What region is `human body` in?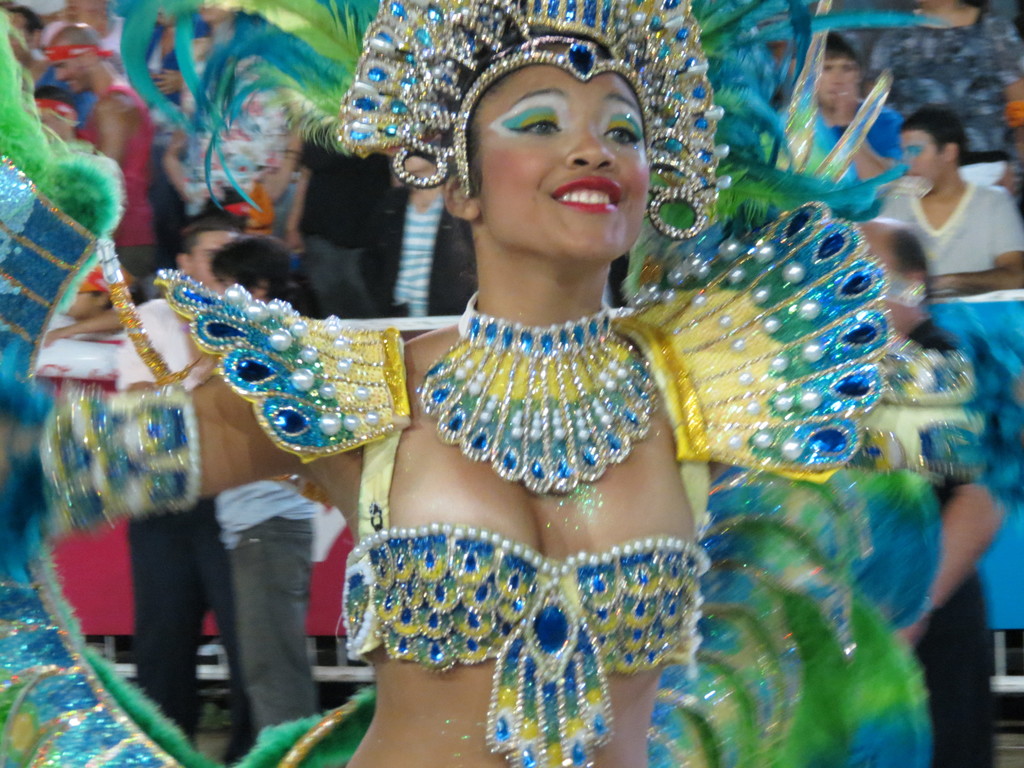
{"left": 883, "top": 106, "right": 1023, "bottom": 318}.
